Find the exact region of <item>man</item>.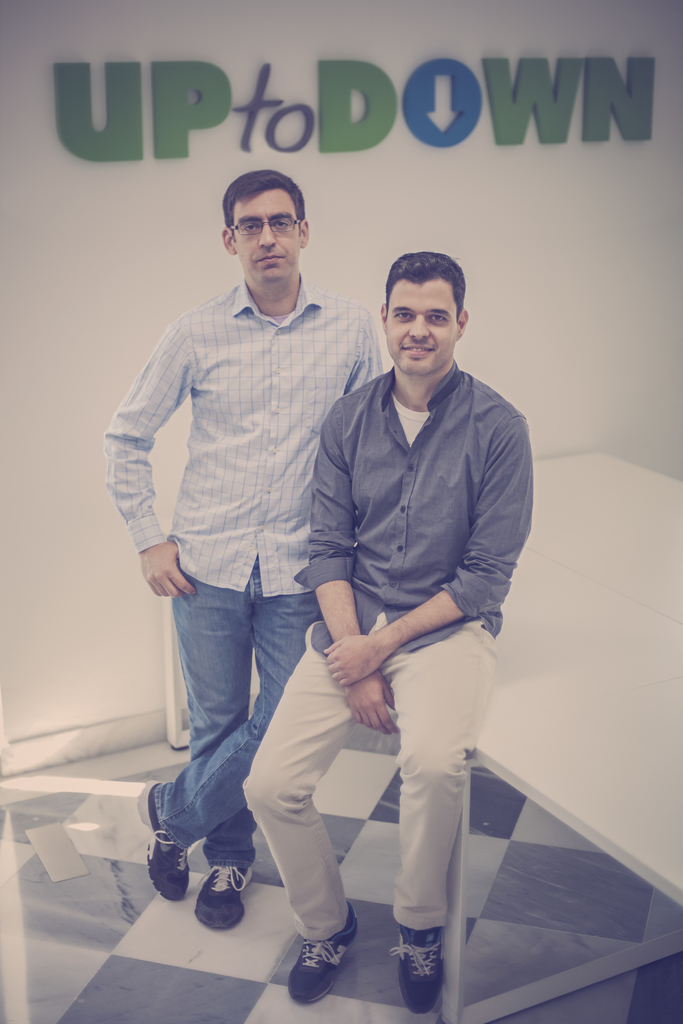
Exact region: 245/251/534/1020.
